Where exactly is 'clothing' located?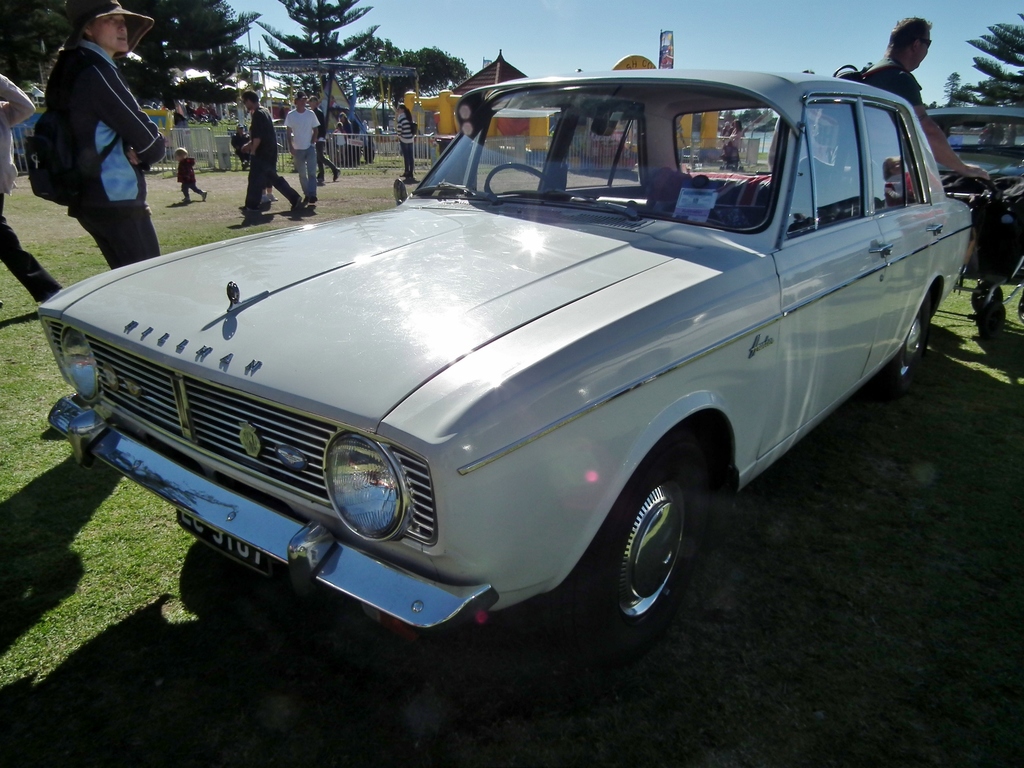
Its bounding box is bbox(392, 114, 417, 178).
